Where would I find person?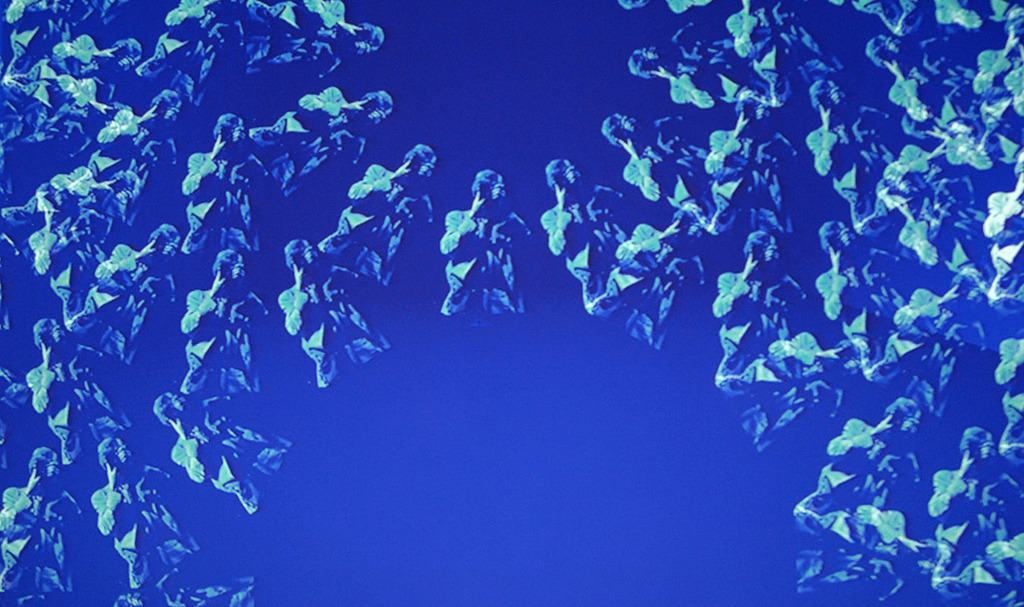
At (320,139,445,291).
